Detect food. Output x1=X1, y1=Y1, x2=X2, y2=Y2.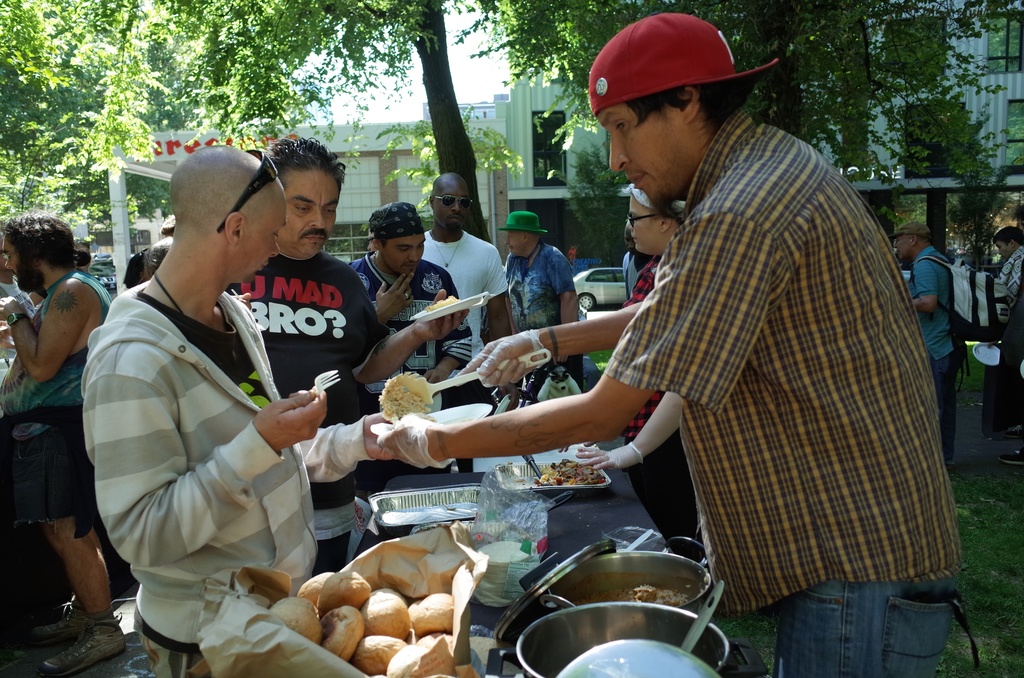
x1=321, y1=605, x2=367, y2=660.
